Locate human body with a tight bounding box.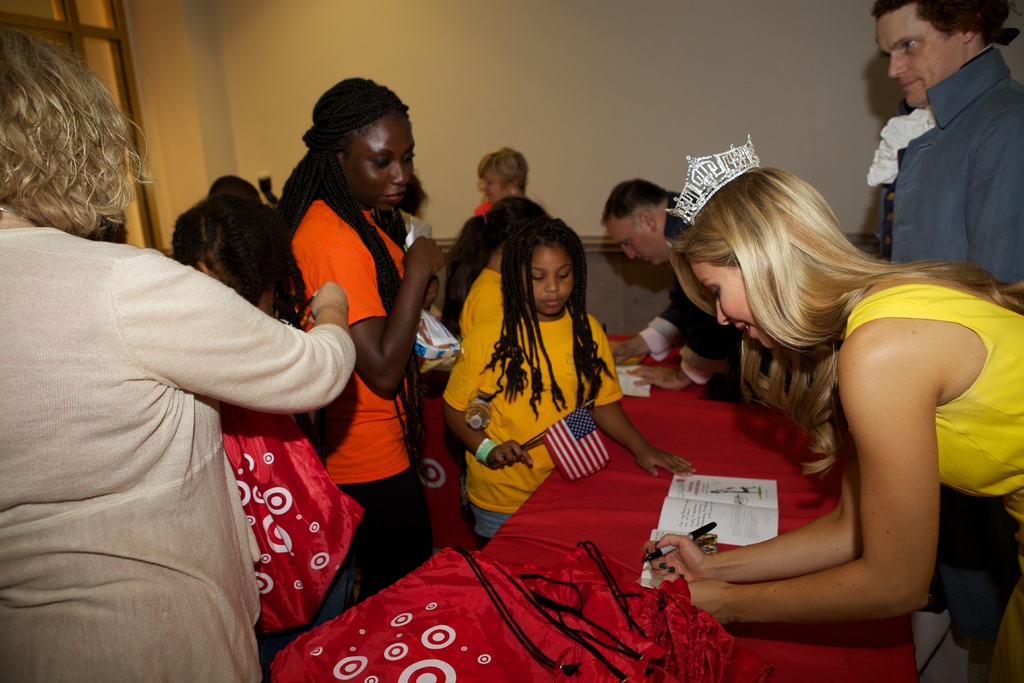
0/20/355/682.
